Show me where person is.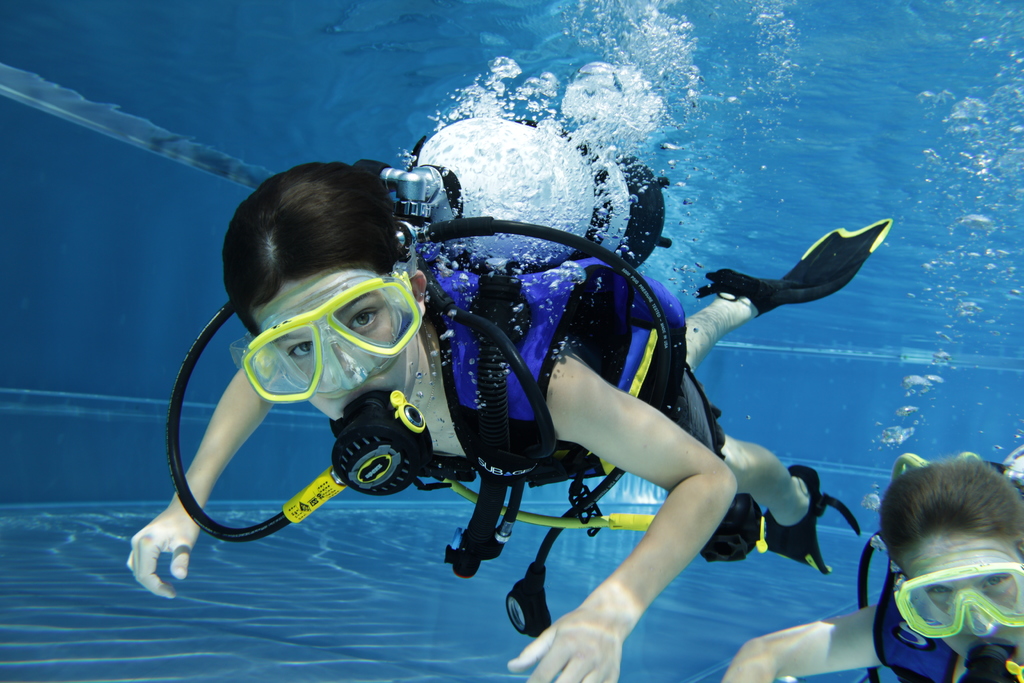
person is at bbox=[111, 161, 860, 682].
